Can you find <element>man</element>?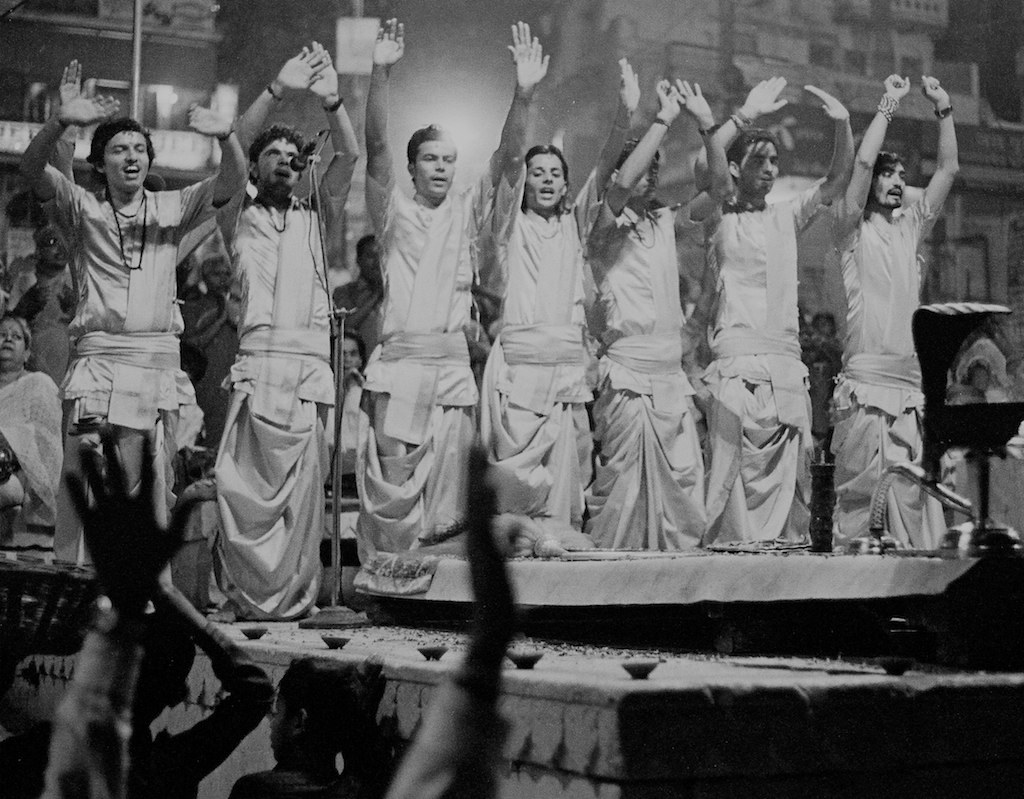
Yes, bounding box: crop(182, 245, 230, 491).
